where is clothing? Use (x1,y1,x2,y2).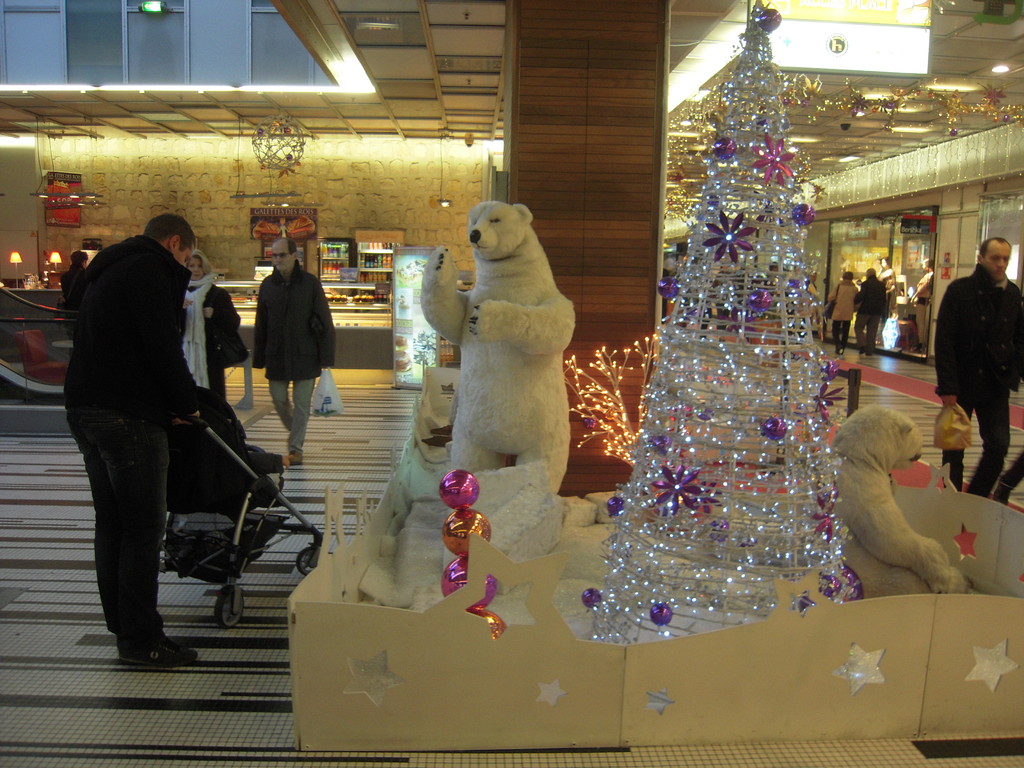
(61,264,82,342).
